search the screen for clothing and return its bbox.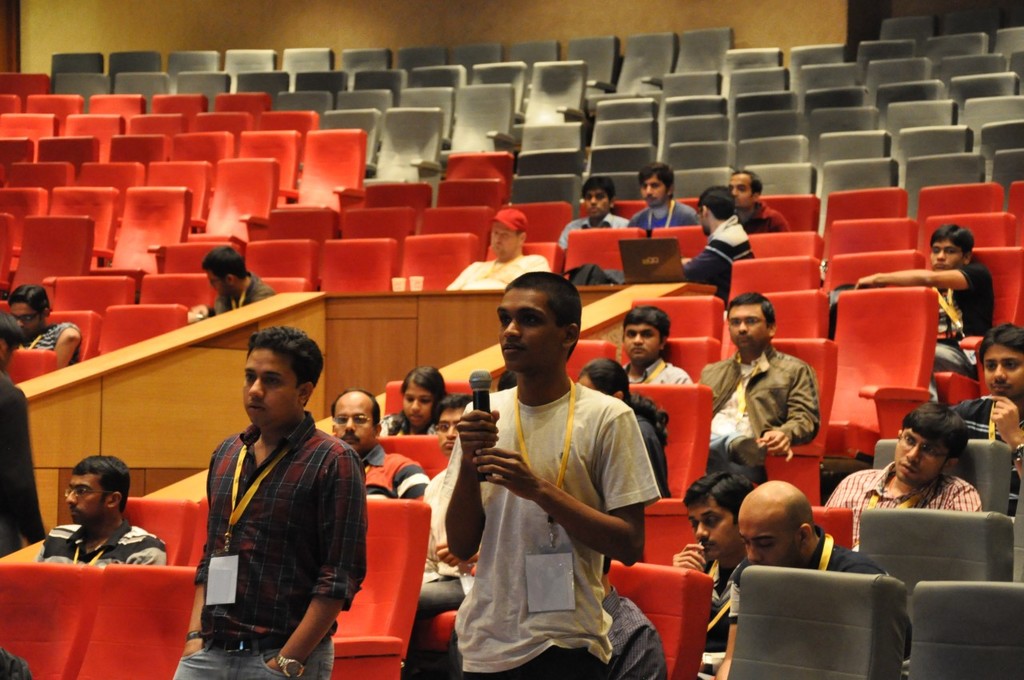
Found: BBox(554, 207, 627, 254).
